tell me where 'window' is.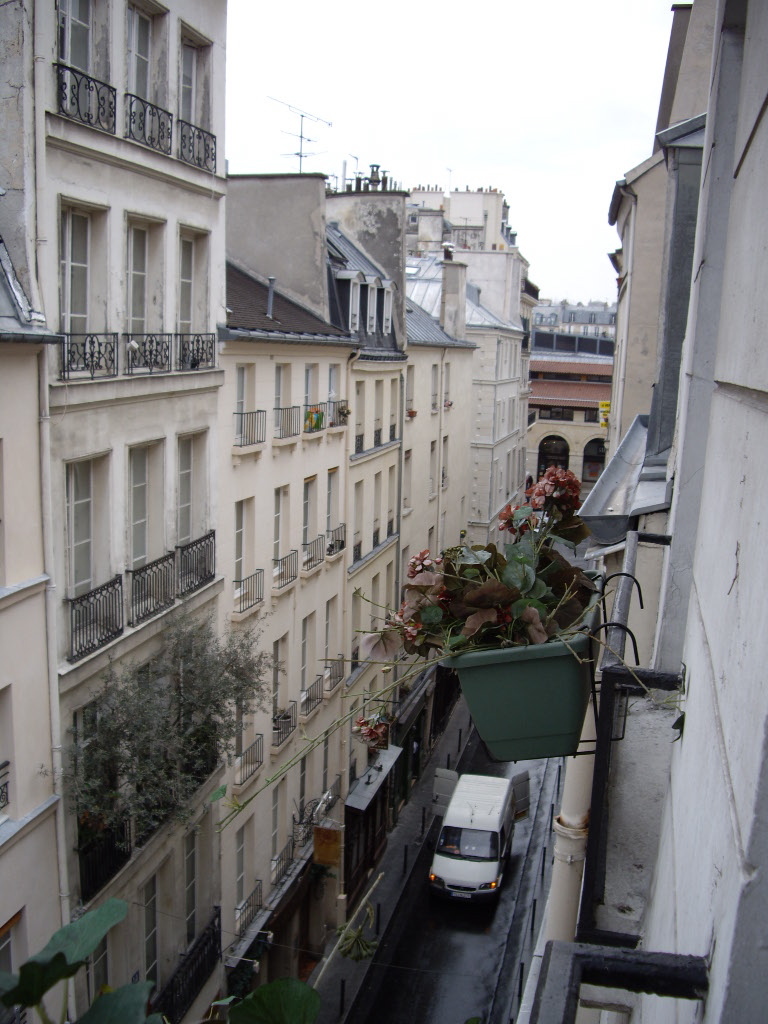
'window' is at [left=500, top=829, right=511, bottom=870].
